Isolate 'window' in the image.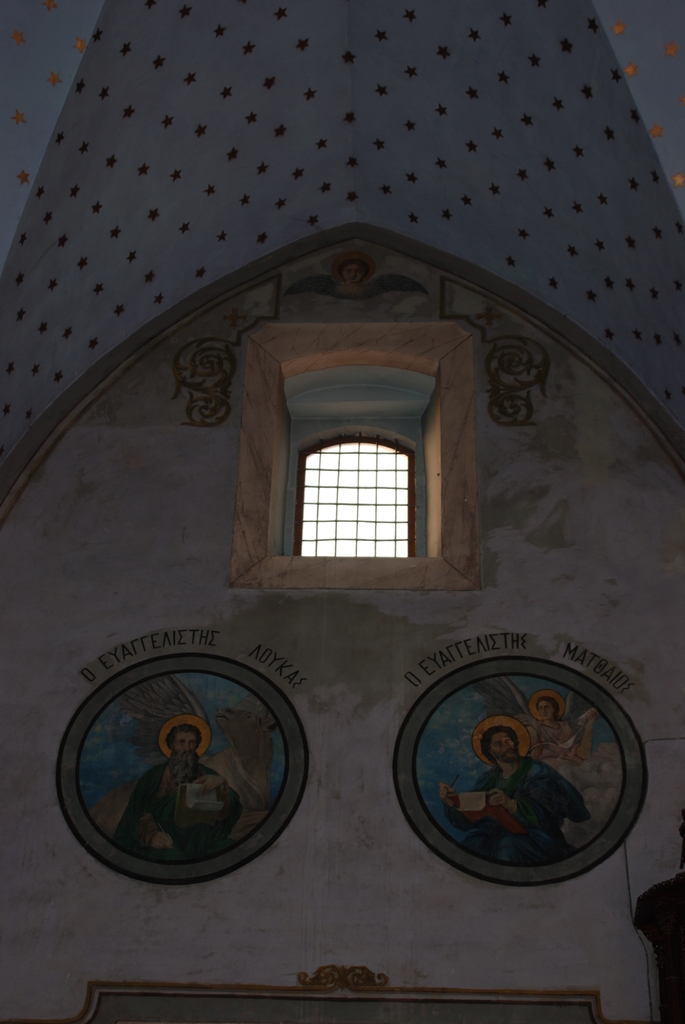
Isolated region: 292 431 416 564.
